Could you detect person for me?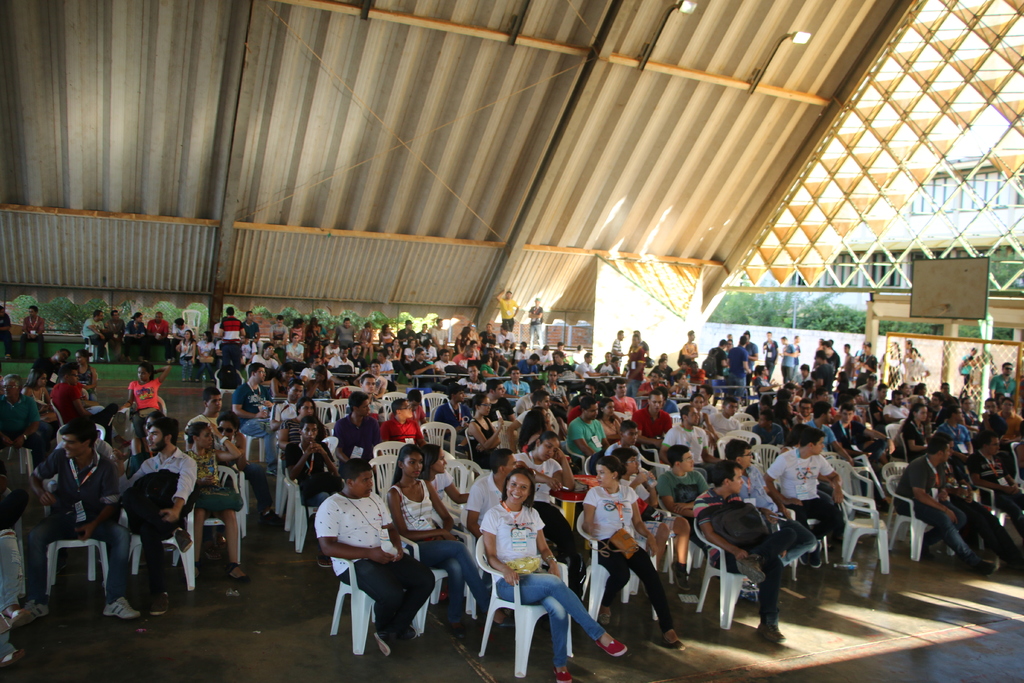
Detection result: bbox=(452, 443, 513, 531).
